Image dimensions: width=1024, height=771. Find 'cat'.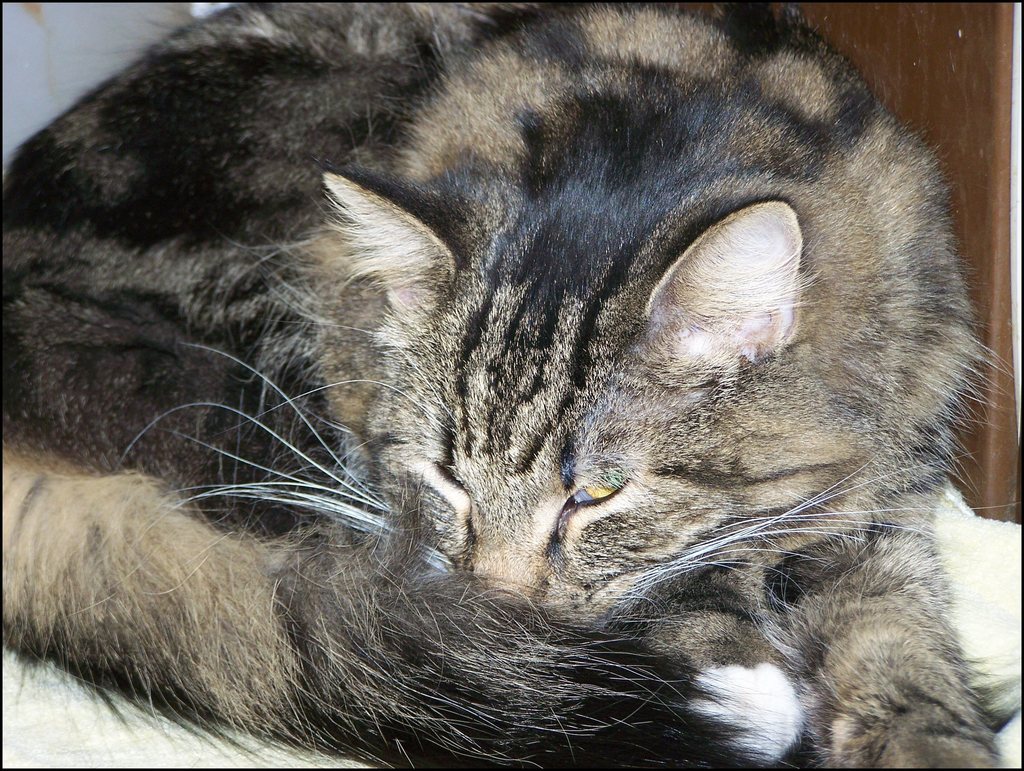
l=0, t=0, r=1023, b=770.
